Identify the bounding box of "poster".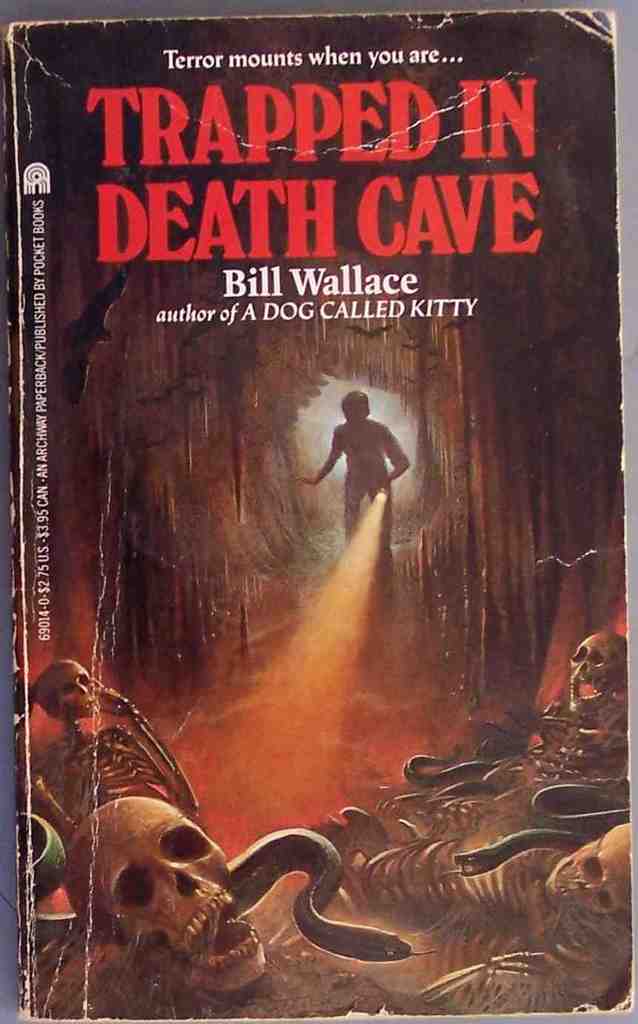
region(6, 11, 634, 1017).
